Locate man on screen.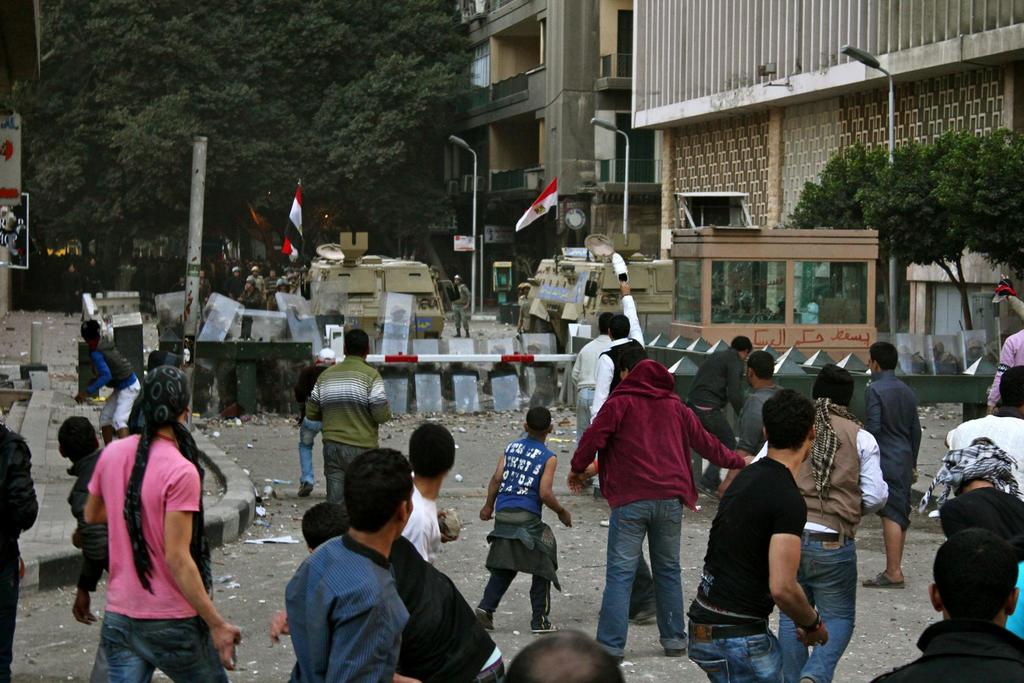
On screen at left=286, top=445, right=424, bottom=682.
